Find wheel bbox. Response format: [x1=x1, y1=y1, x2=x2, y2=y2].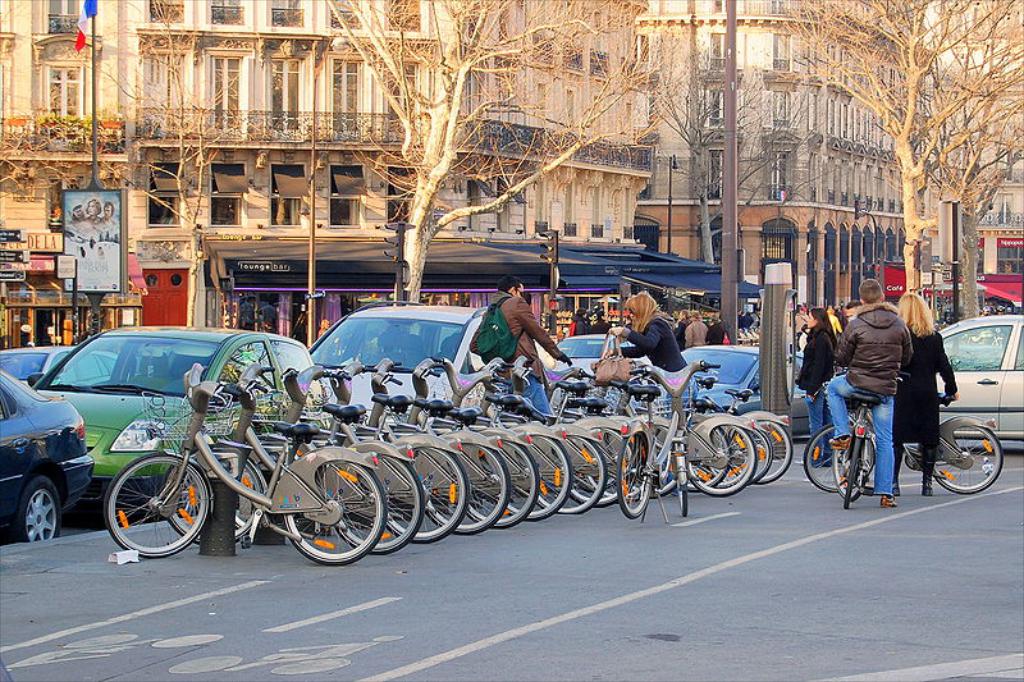
[x1=20, y1=475, x2=63, y2=531].
